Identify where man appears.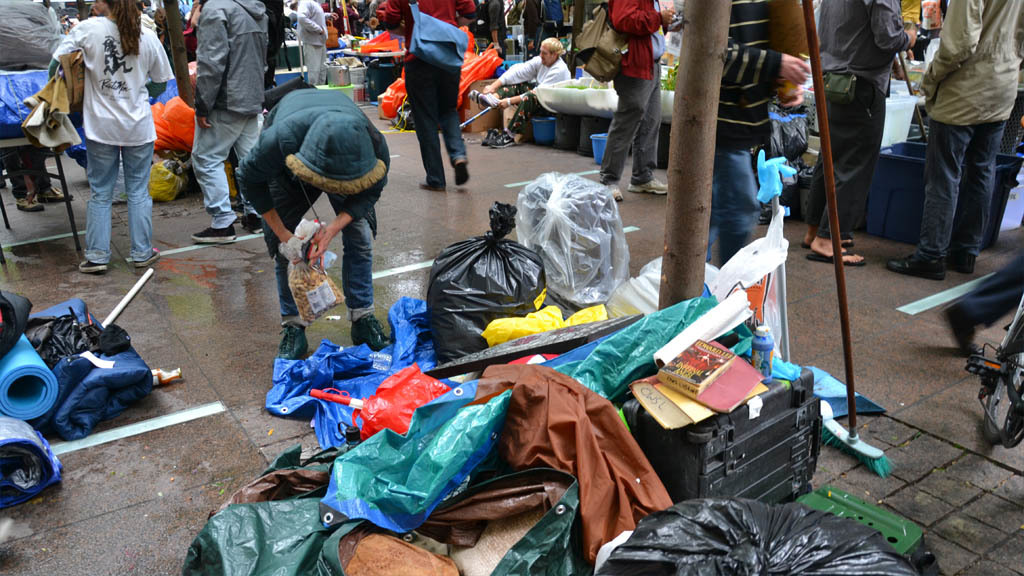
Appears at select_region(596, 0, 668, 200).
